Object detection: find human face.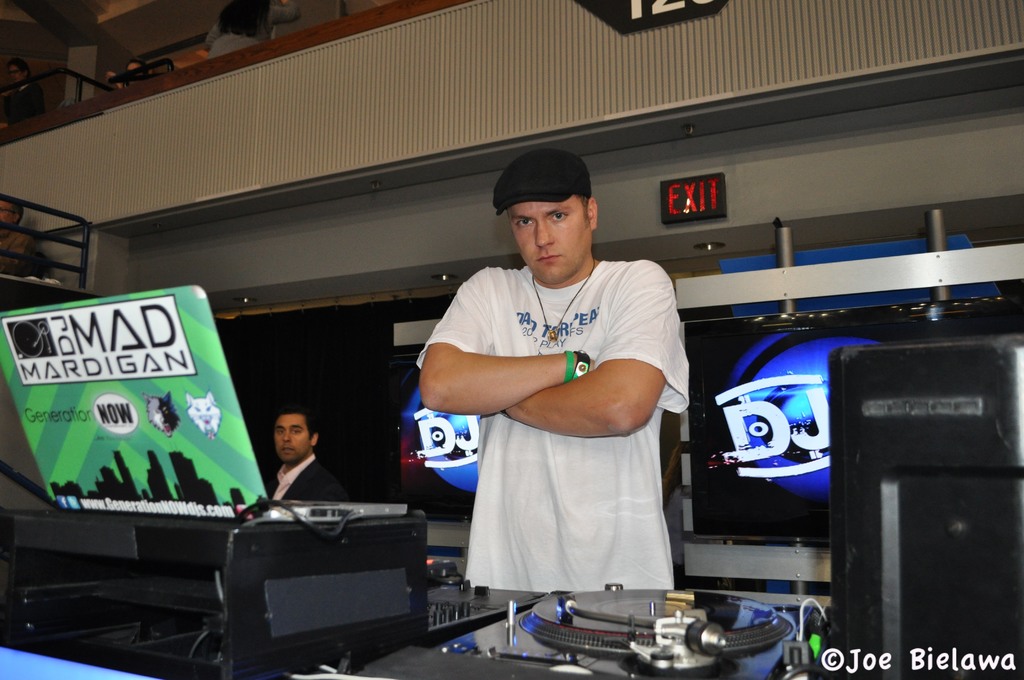
bbox=[274, 413, 309, 459].
